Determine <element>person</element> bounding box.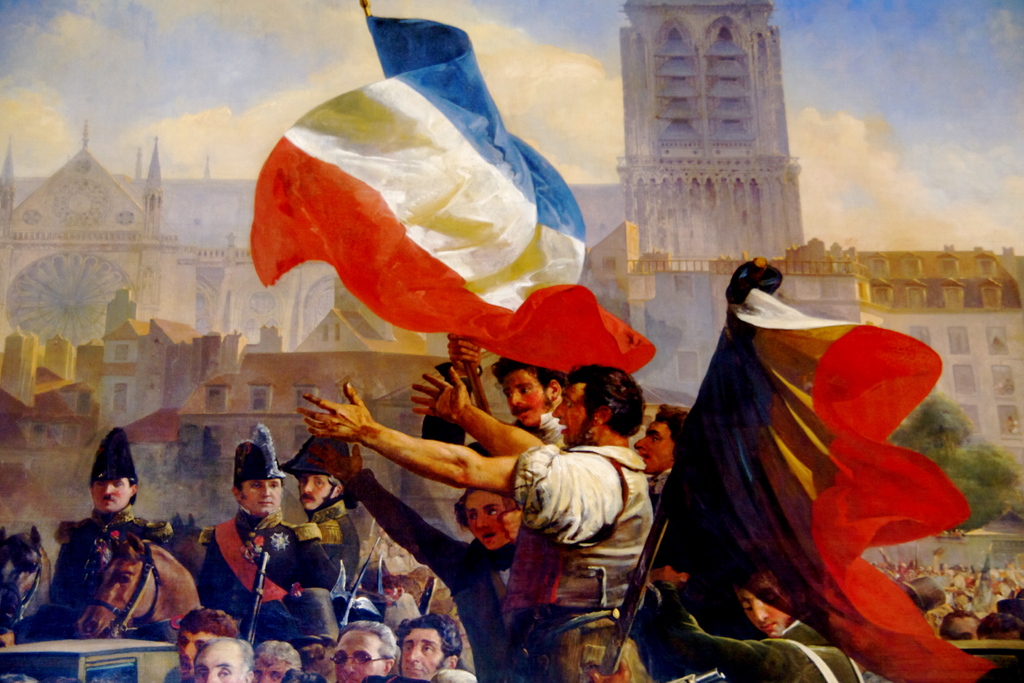
Determined: BBox(632, 393, 696, 481).
